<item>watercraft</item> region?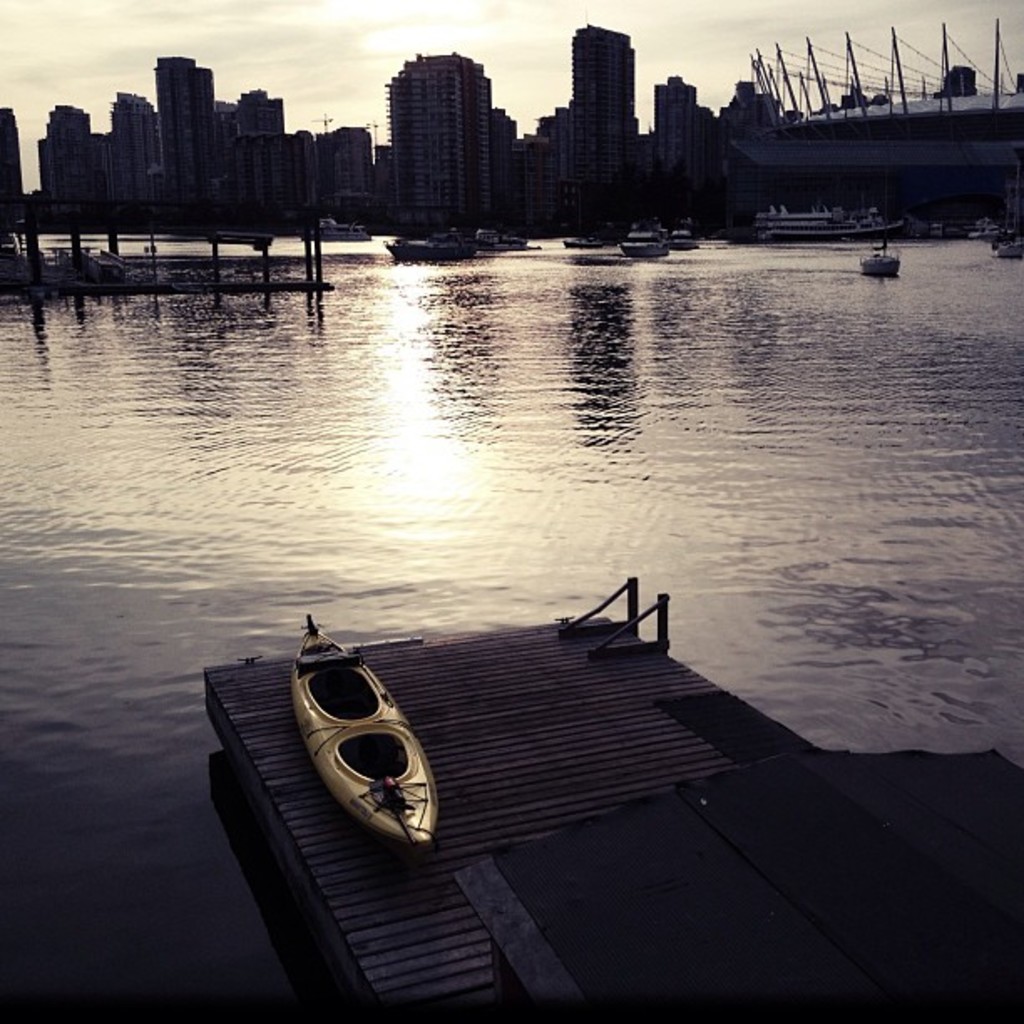
(661, 218, 699, 251)
